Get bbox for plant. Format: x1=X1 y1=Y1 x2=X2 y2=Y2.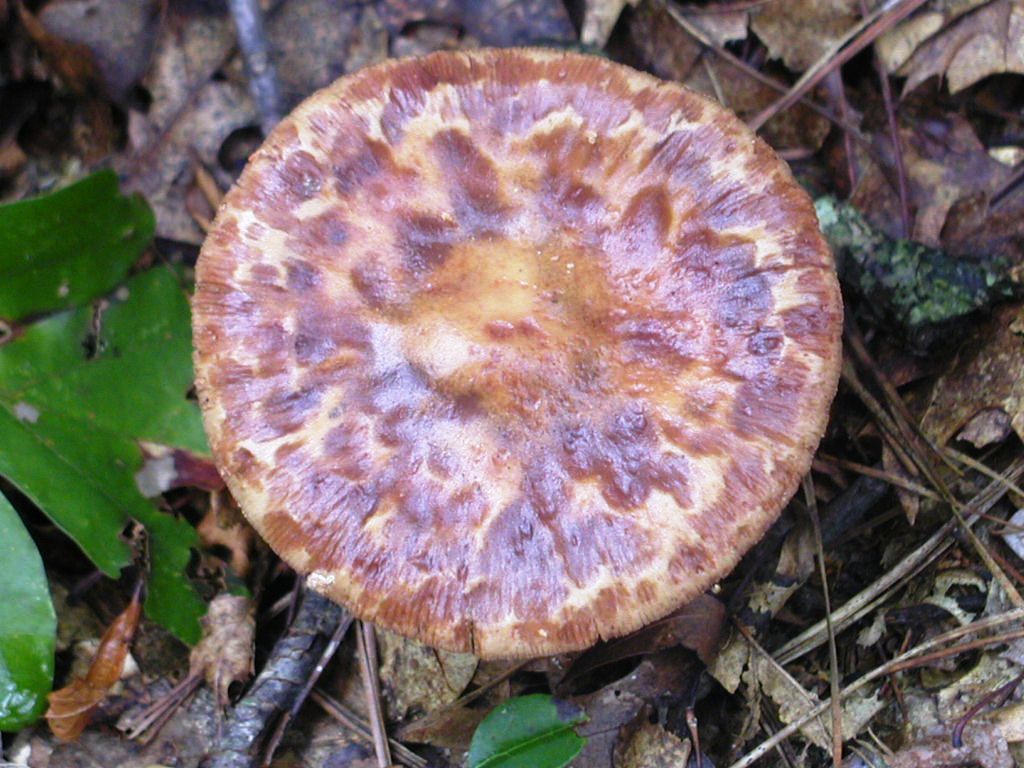
x1=184 y1=41 x2=838 y2=656.
